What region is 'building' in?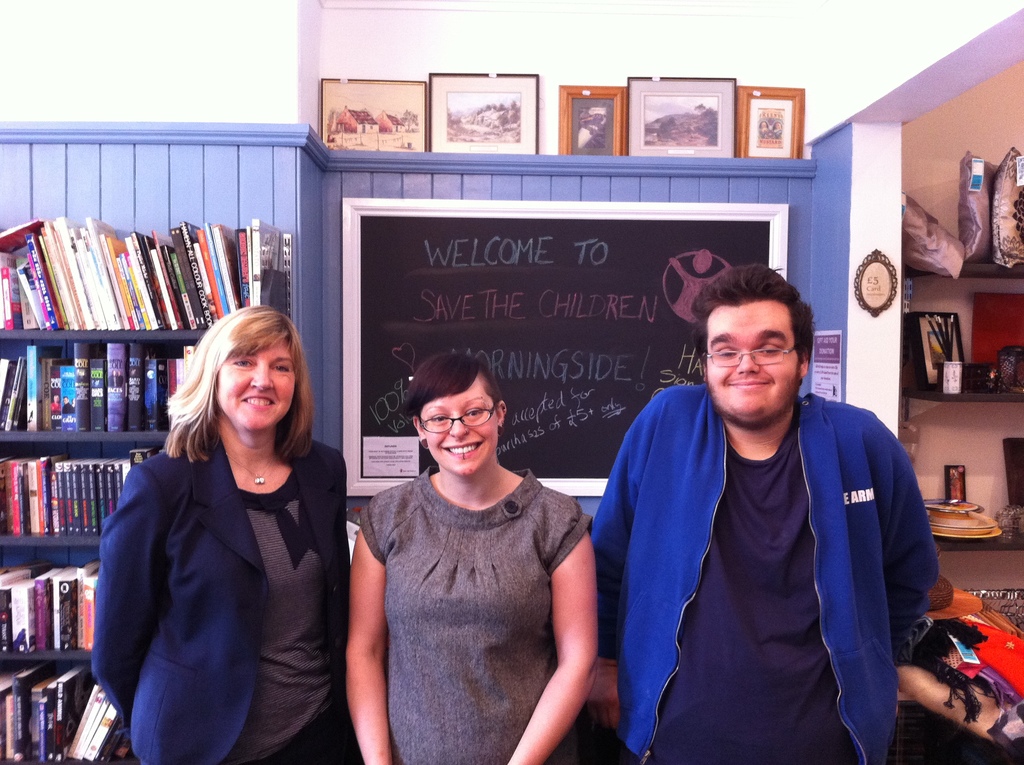
<region>0, 0, 1023, 764</region>.
